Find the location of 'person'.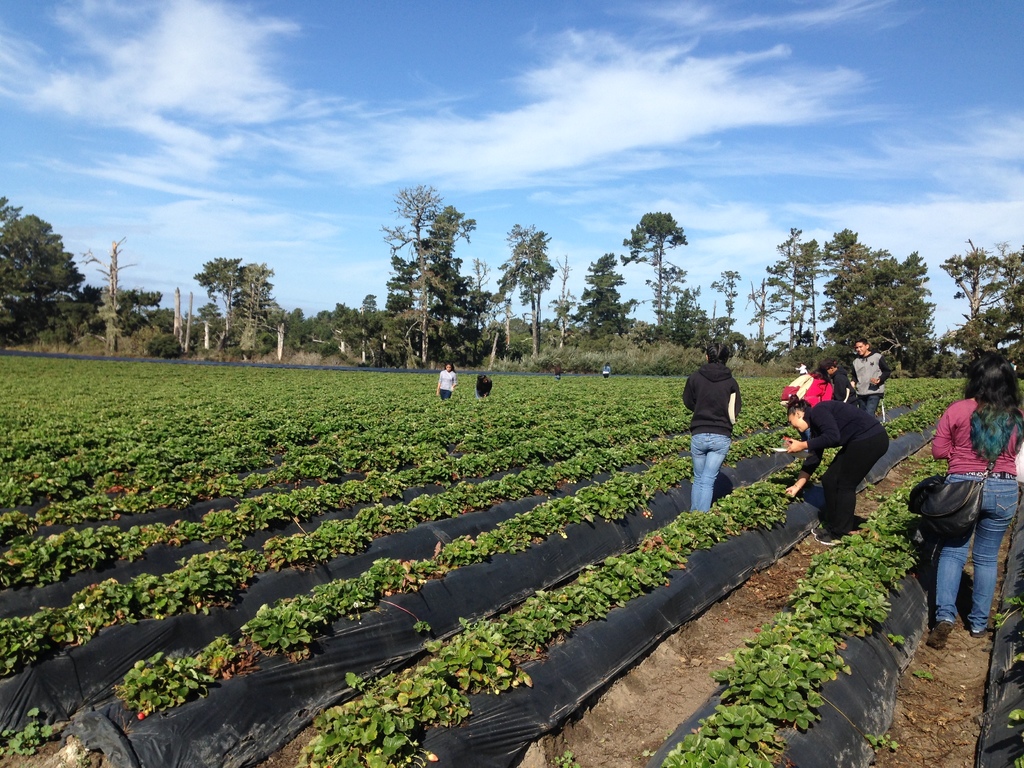
Location: left=555, top=365, right=567, bottom=380.
